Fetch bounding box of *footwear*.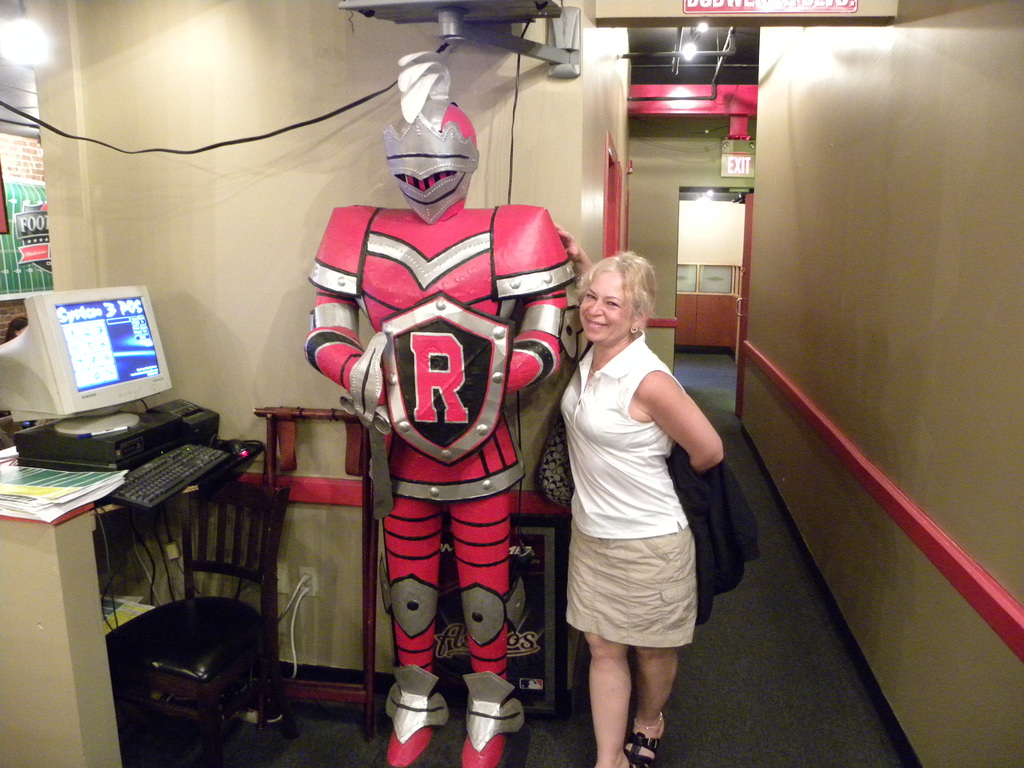
Bbox: [381, 712, 431, 767].
